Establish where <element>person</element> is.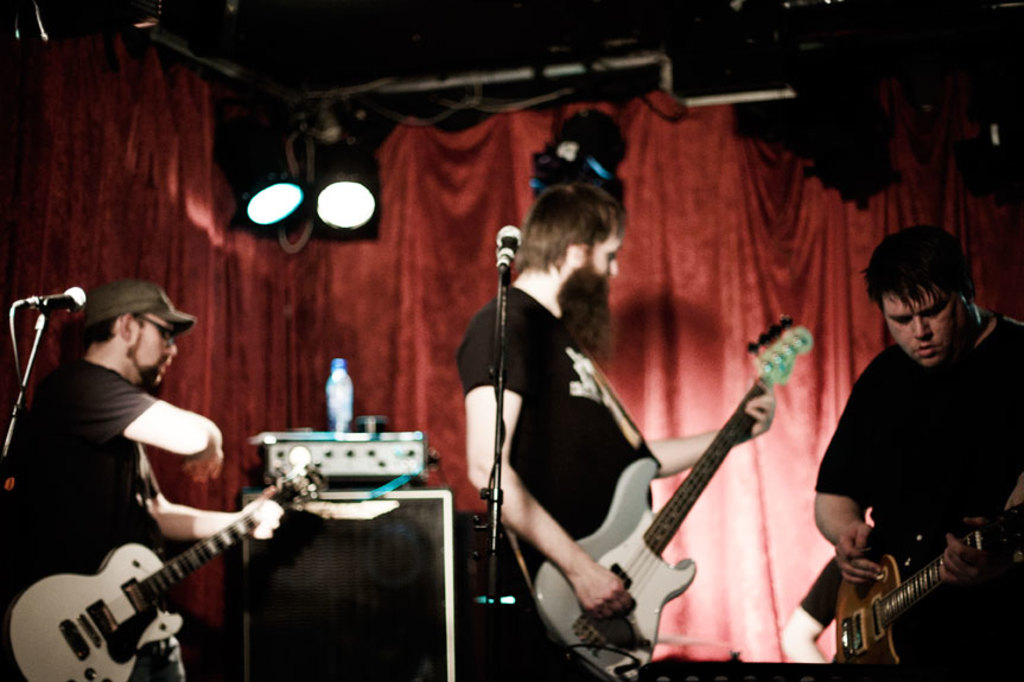
Established at pyautogui.locateOnScreen(816, 215, 1023, 678).
